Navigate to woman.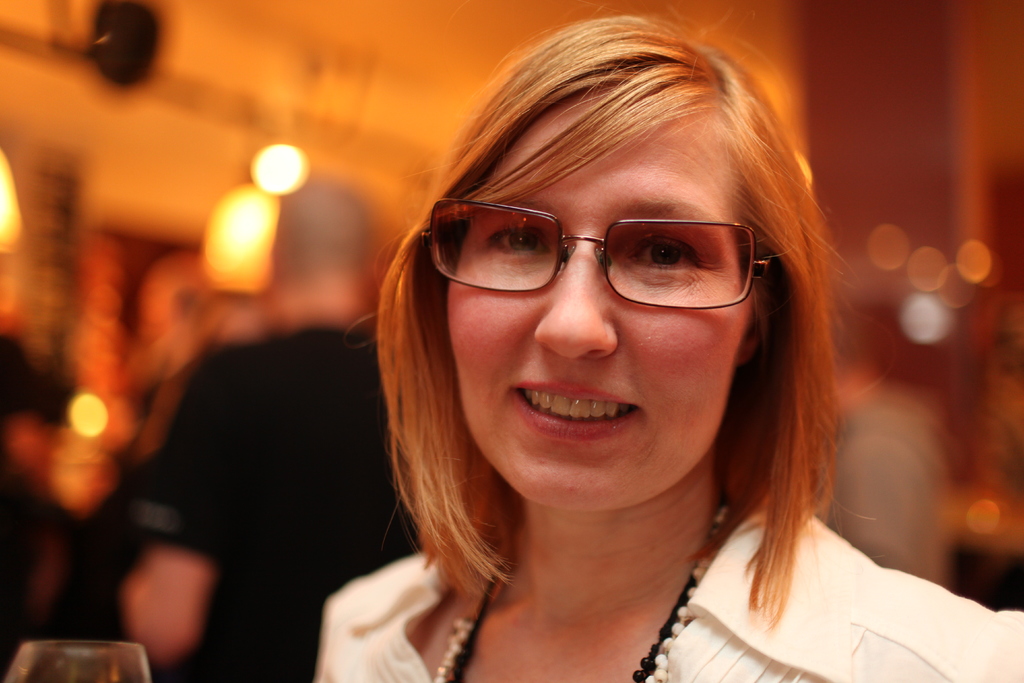
Navigation target: select_region(271, 43, 955, 675).
